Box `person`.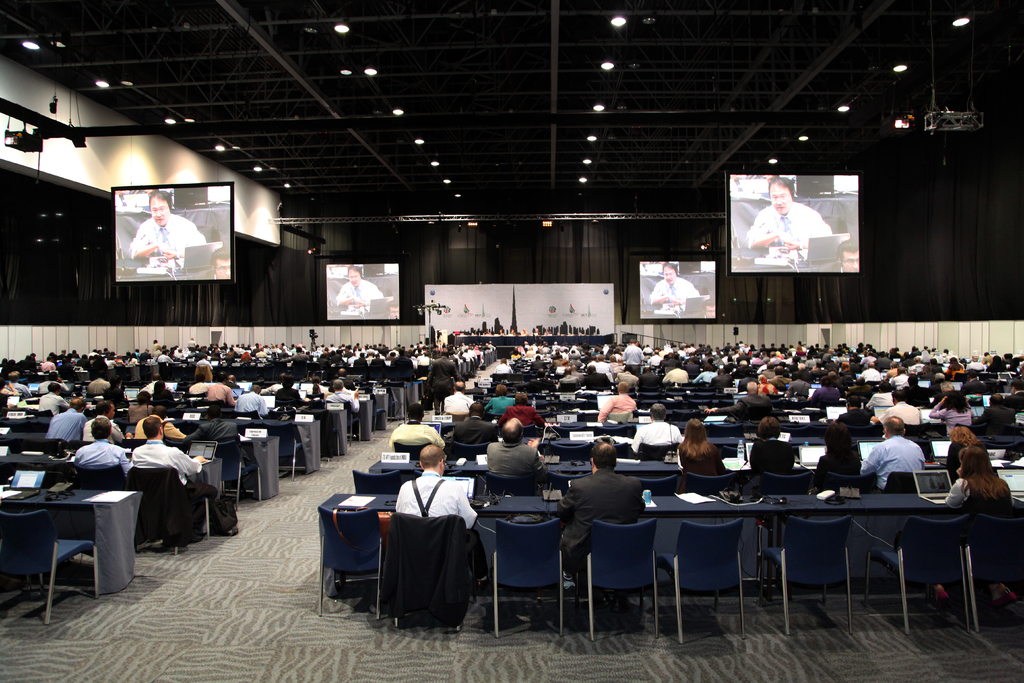
942/450/1009/515.
